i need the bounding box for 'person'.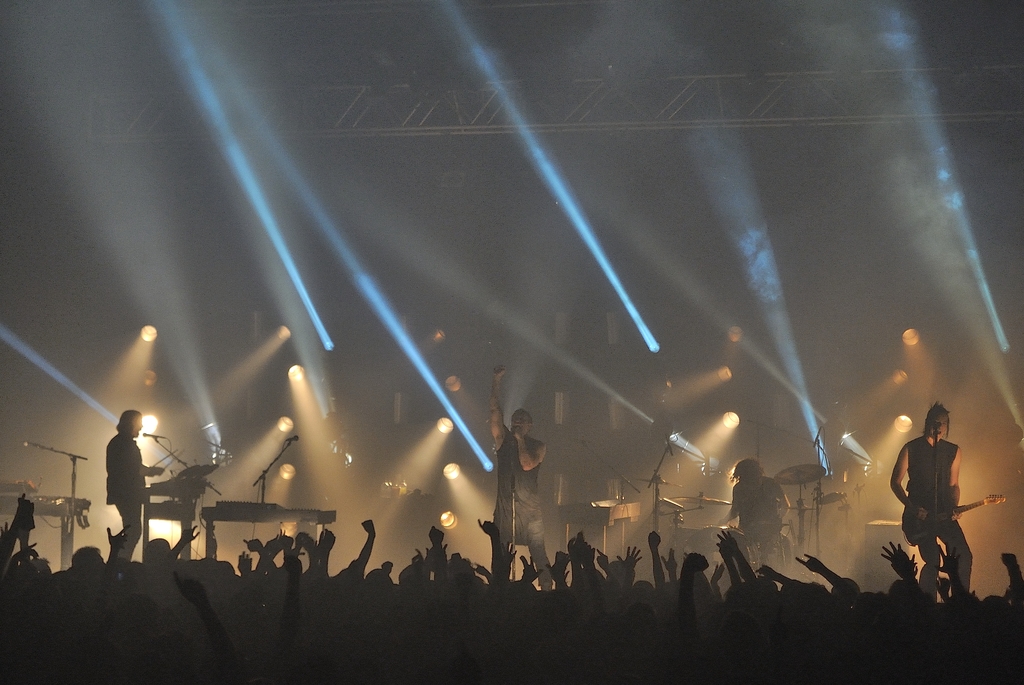
Here it is: <region>903, 410, 982, 611</region>.
